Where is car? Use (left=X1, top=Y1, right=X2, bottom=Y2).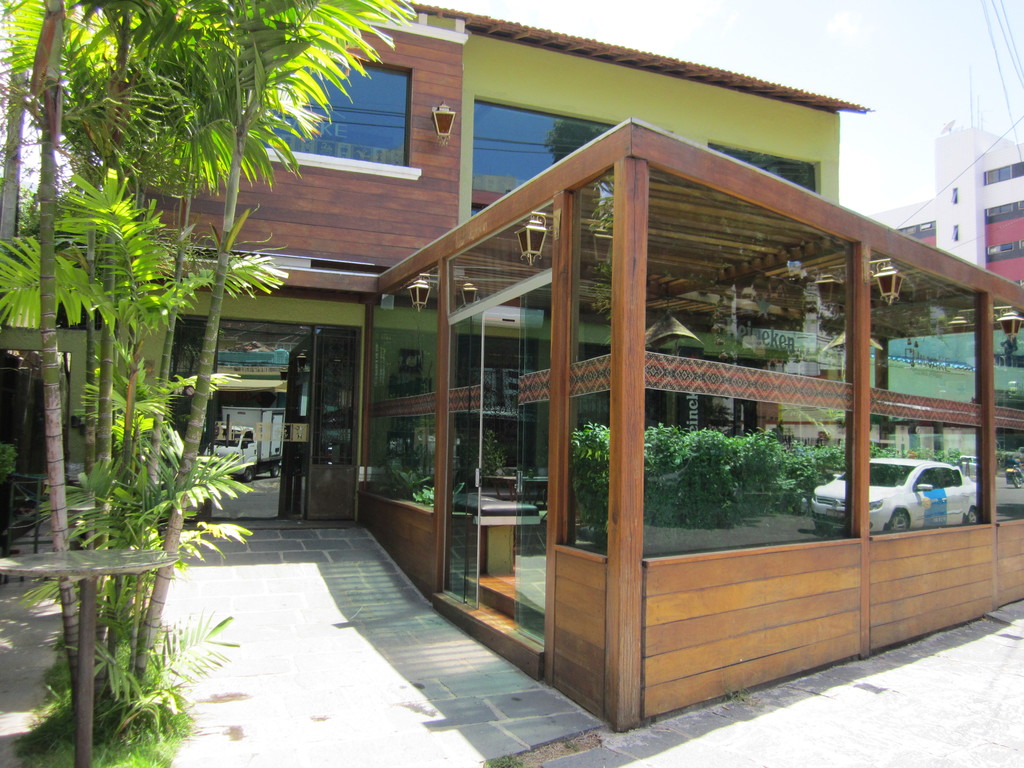
(left=812, top=450, right=974, bottom=534).
